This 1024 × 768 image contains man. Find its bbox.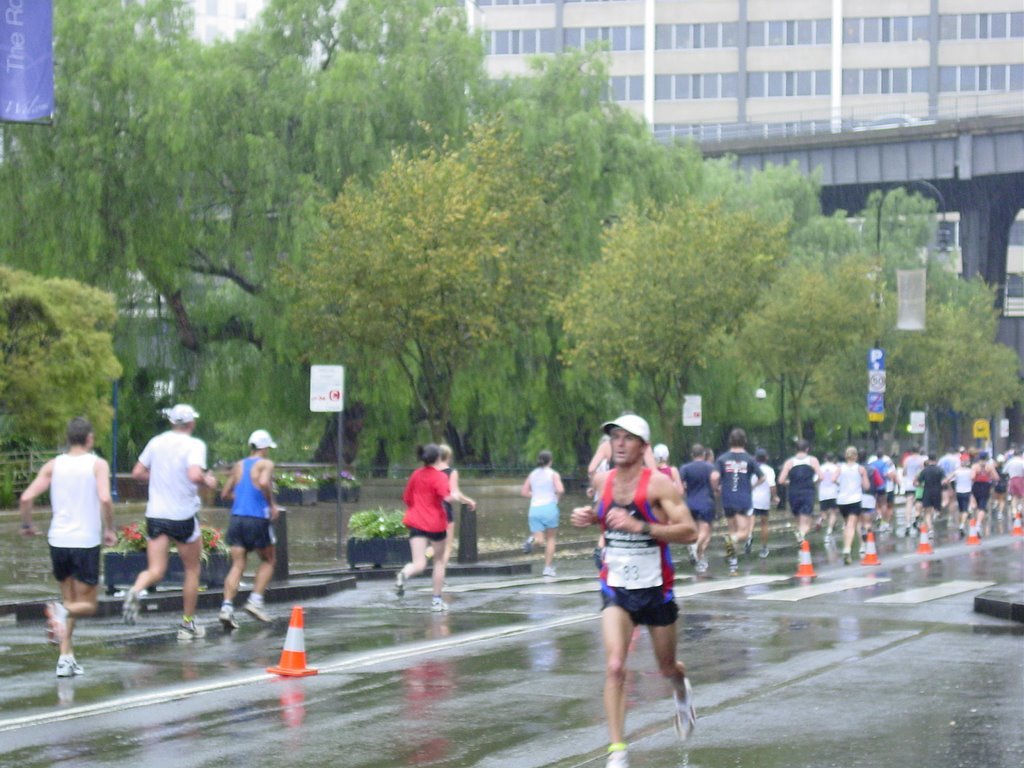
{"x1": 950, "y1": 453, "x2": 973, "y2": 537}.
